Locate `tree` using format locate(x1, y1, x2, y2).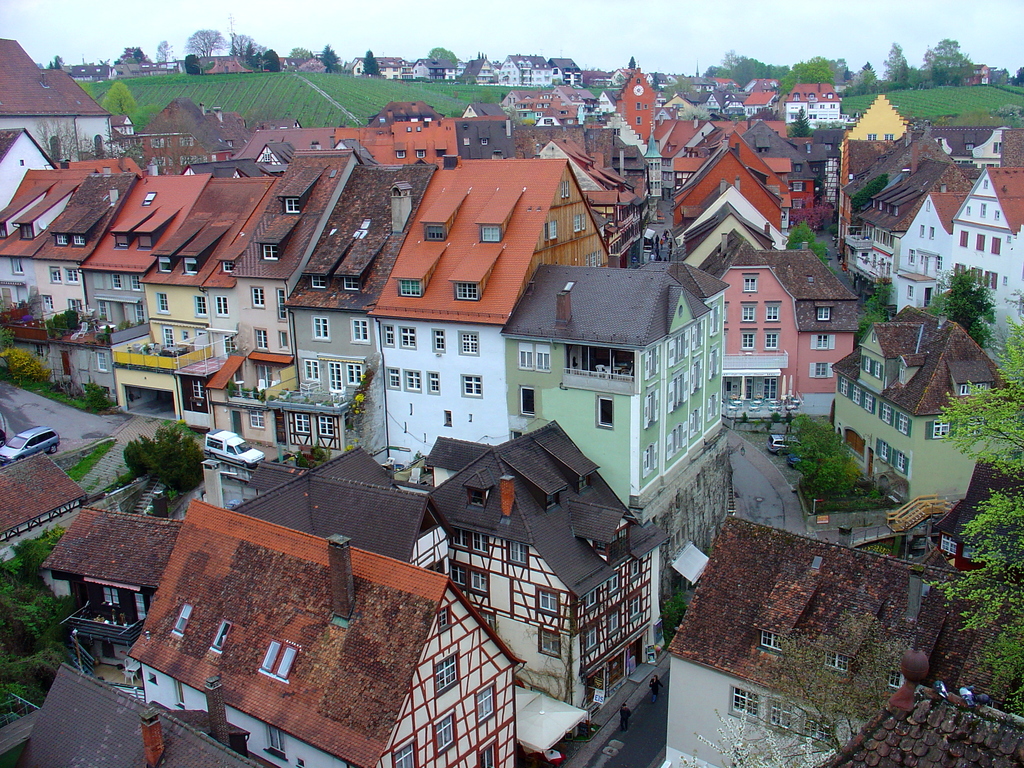
locate(920, 300, 1023, 710).
